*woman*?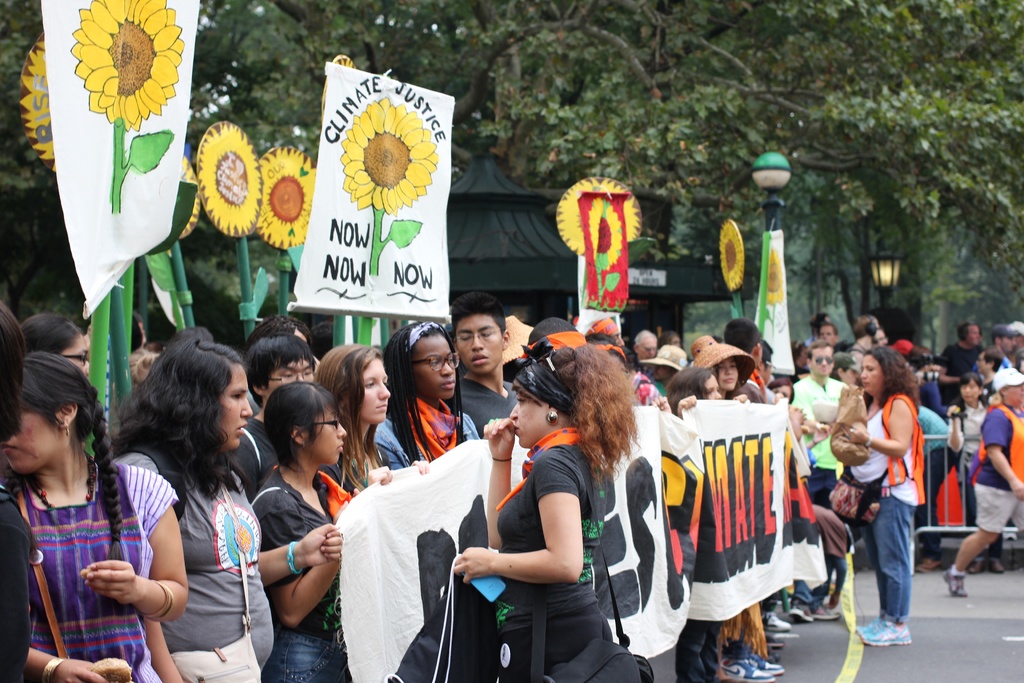
<box>312,342,430,498</box>
